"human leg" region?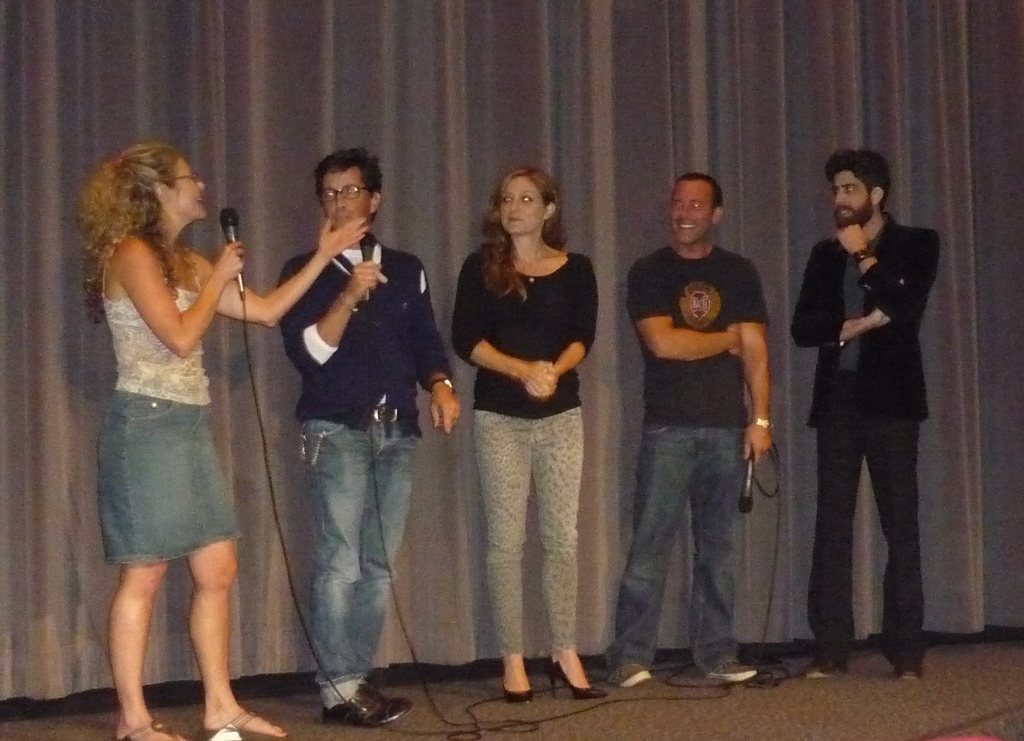
bbox=[603, 422, 692, 689]
